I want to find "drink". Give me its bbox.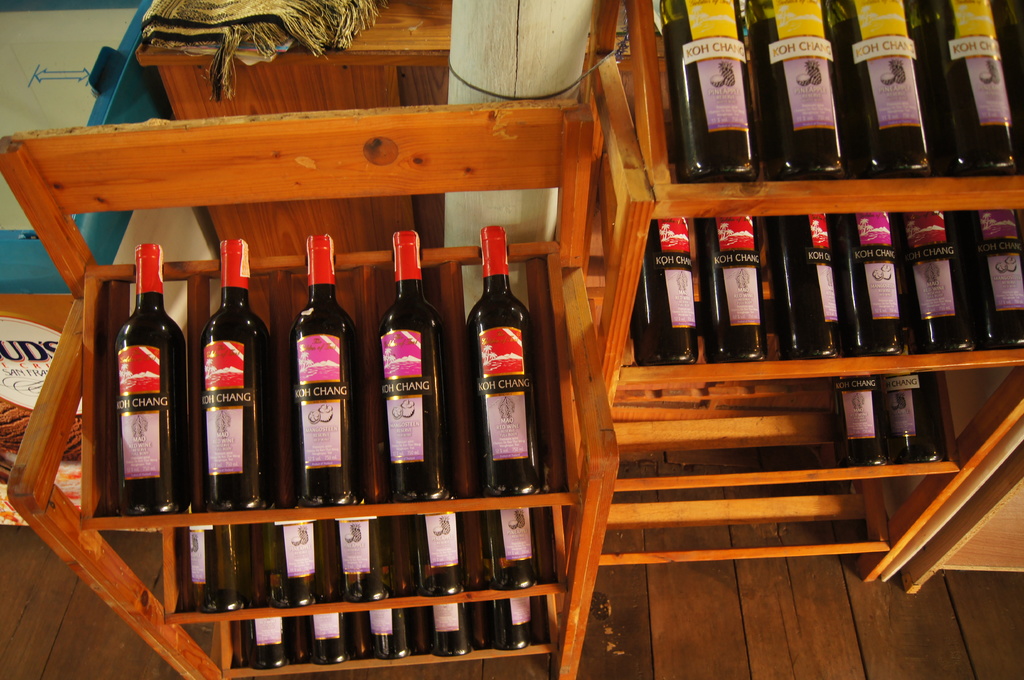
rect(104, 235, 172, 531).
